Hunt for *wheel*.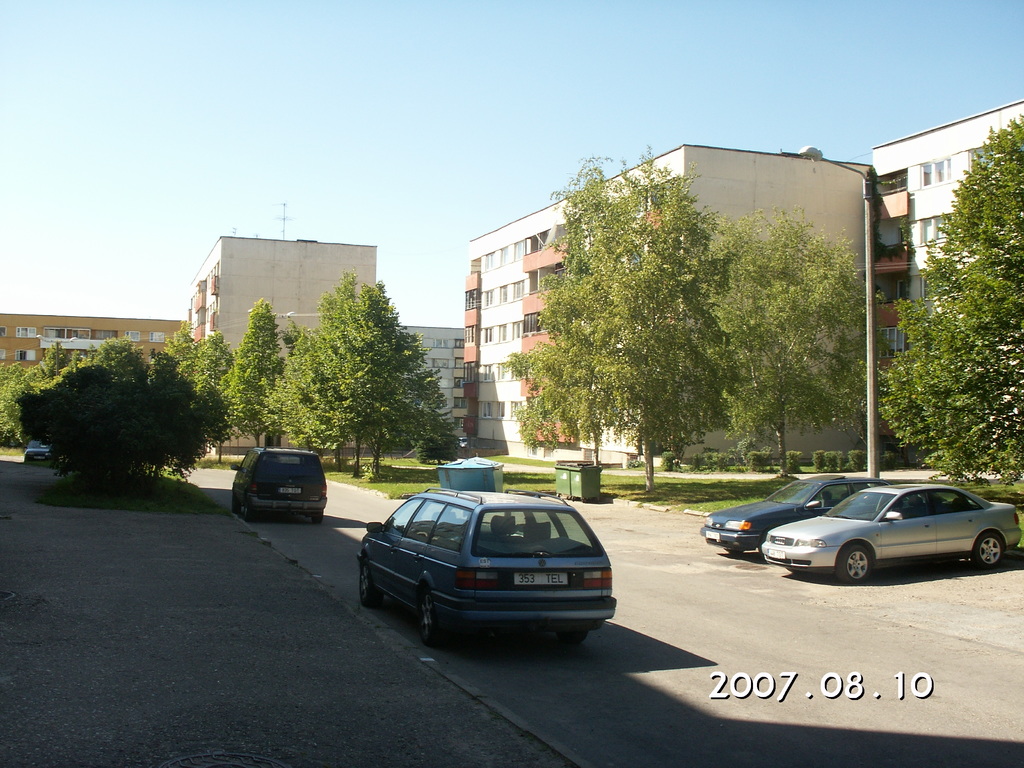
Hunted down at bbox(419, 584, 444, 650).
